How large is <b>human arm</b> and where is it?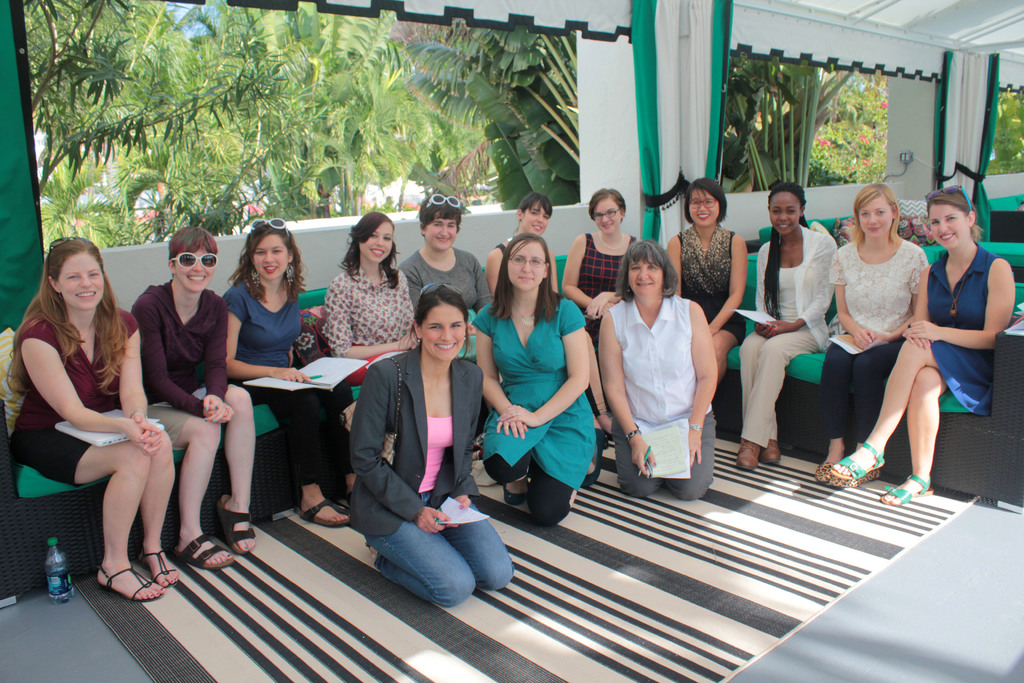
Bounding box: [left=909, top=258, right=1020, bottom=346].
